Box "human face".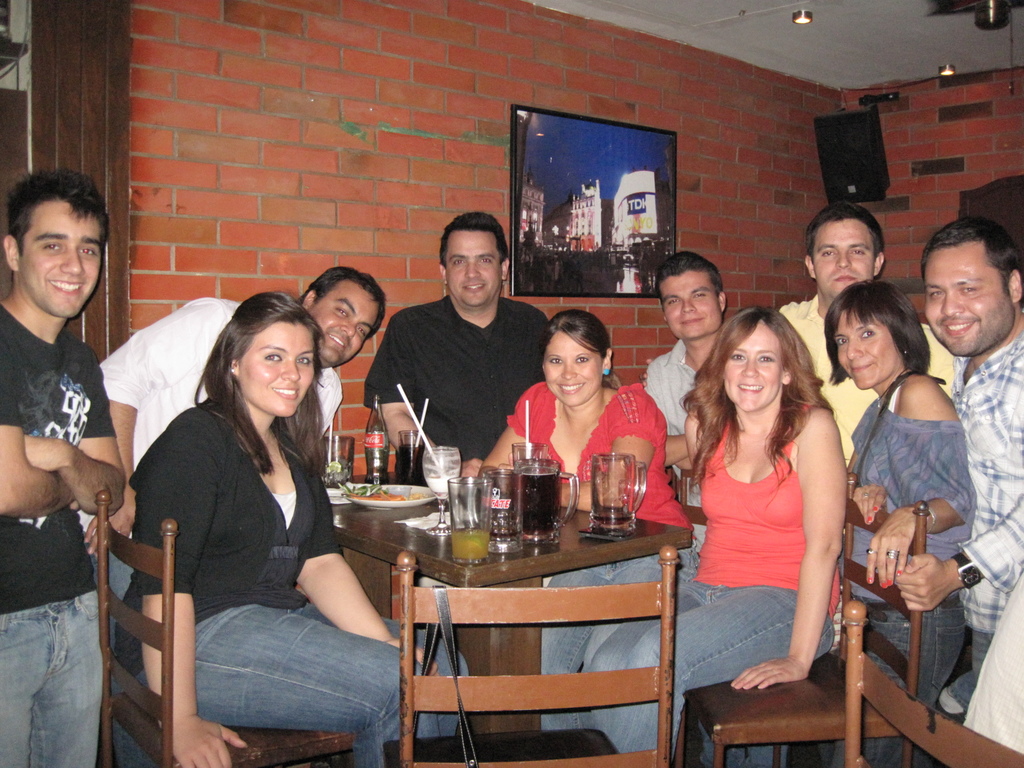
19,205,106,322.
